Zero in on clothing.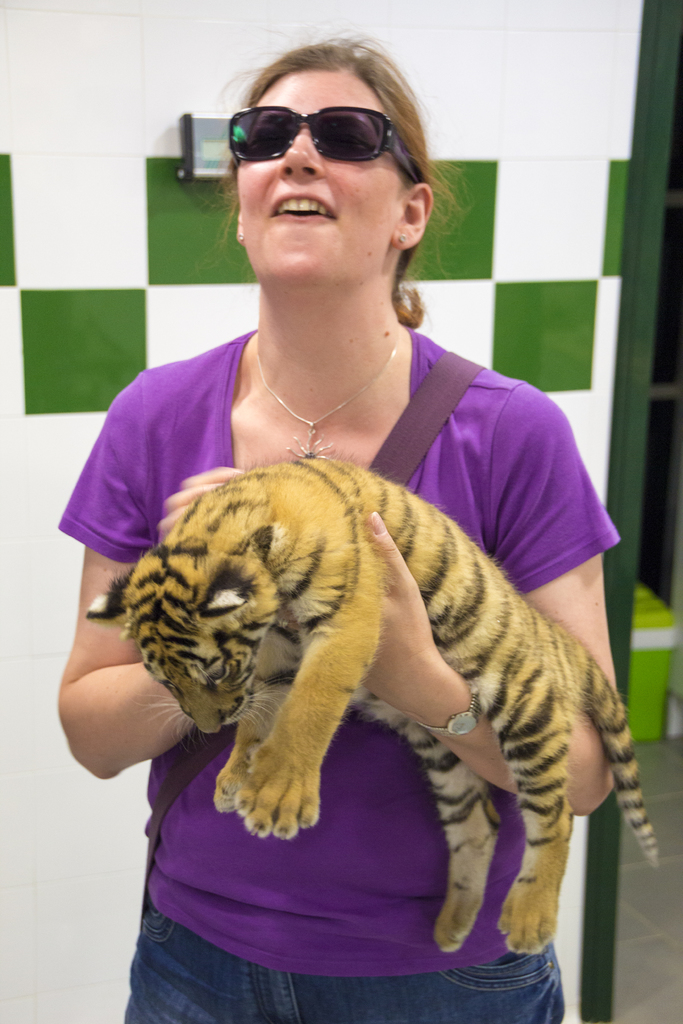
Zeroed in: Rect(48, 318, 619, 1023).
